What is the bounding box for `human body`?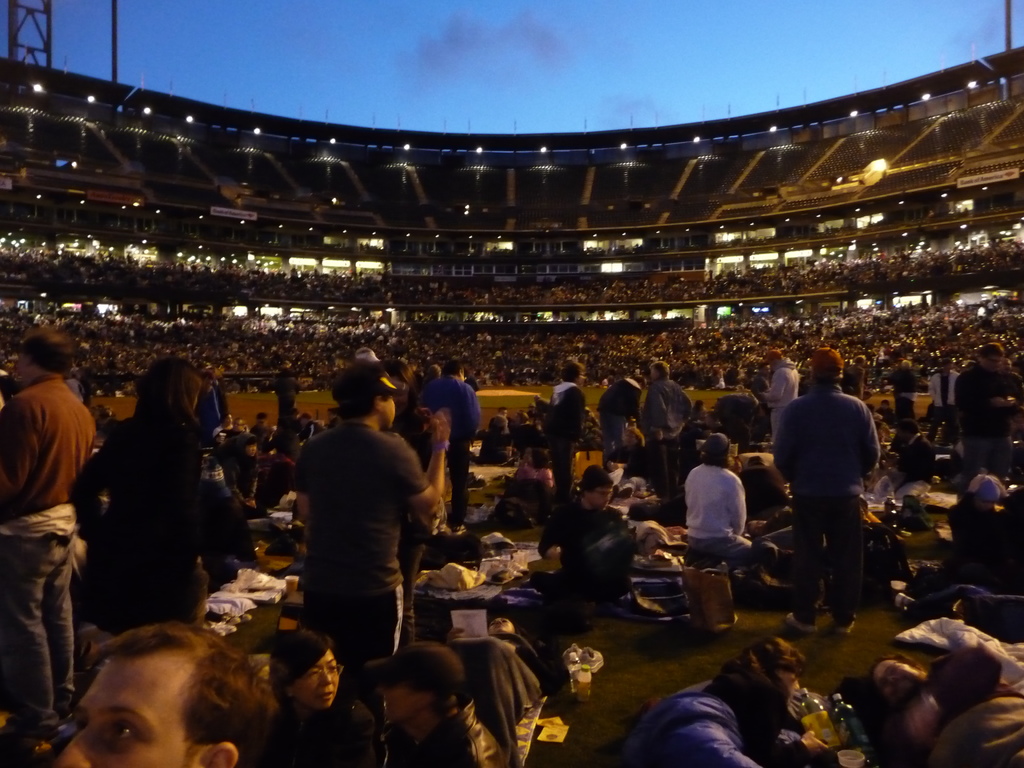
crop(403, 340, 421, 351).
